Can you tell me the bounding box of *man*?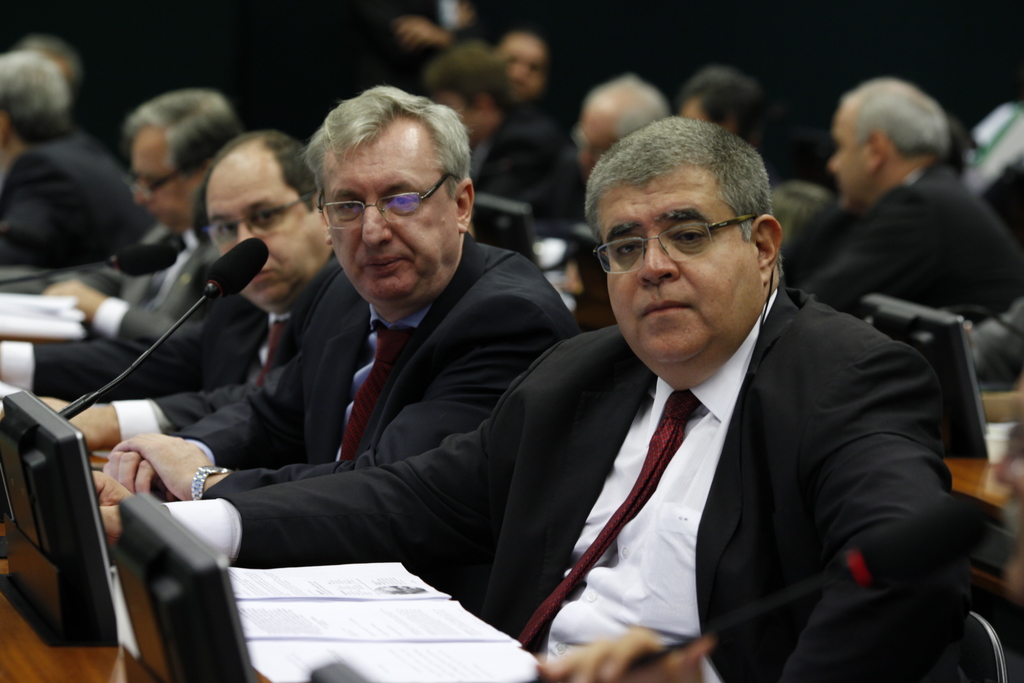
pyautogui.locateOnScreen(89, 113, 957, 682).
